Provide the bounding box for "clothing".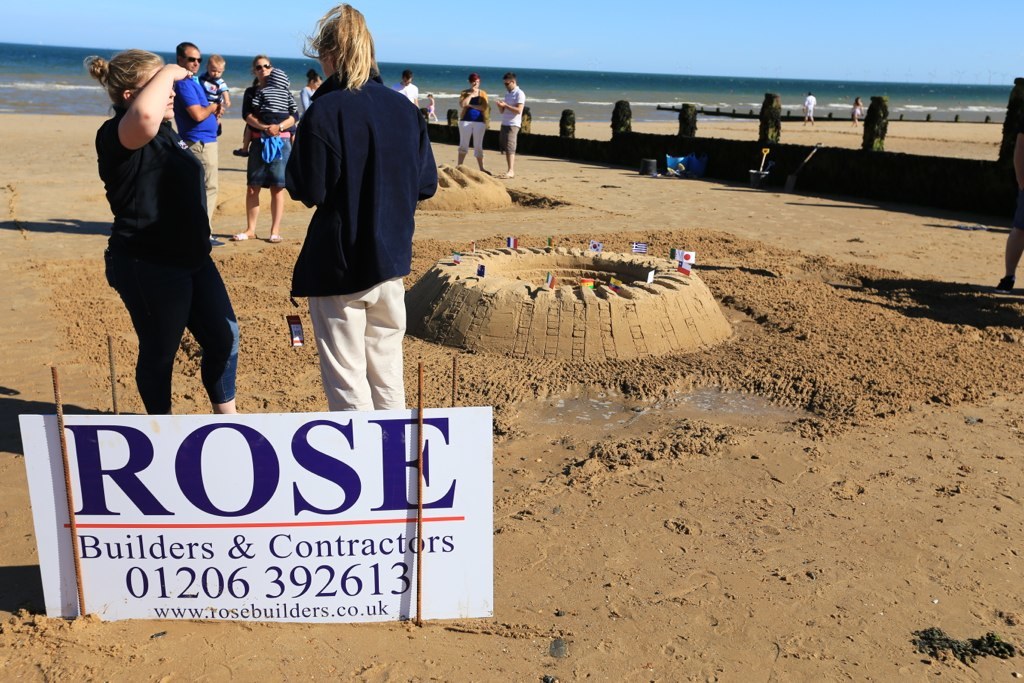
Rect(250, 67, 299, 123).
